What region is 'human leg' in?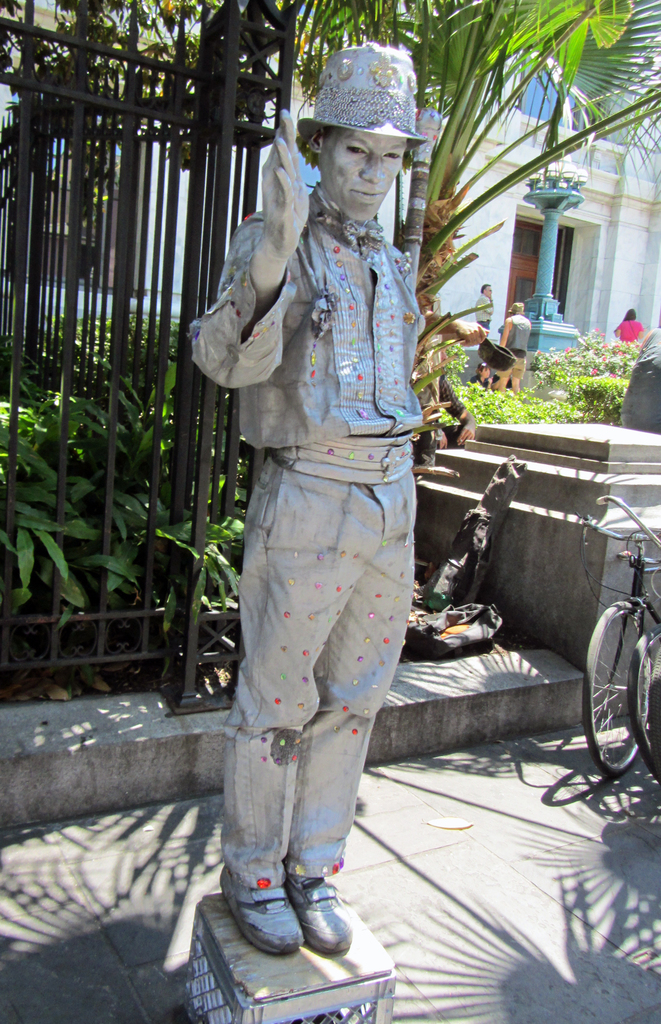
x1=215 y1=468 x2=411 y2=956.
